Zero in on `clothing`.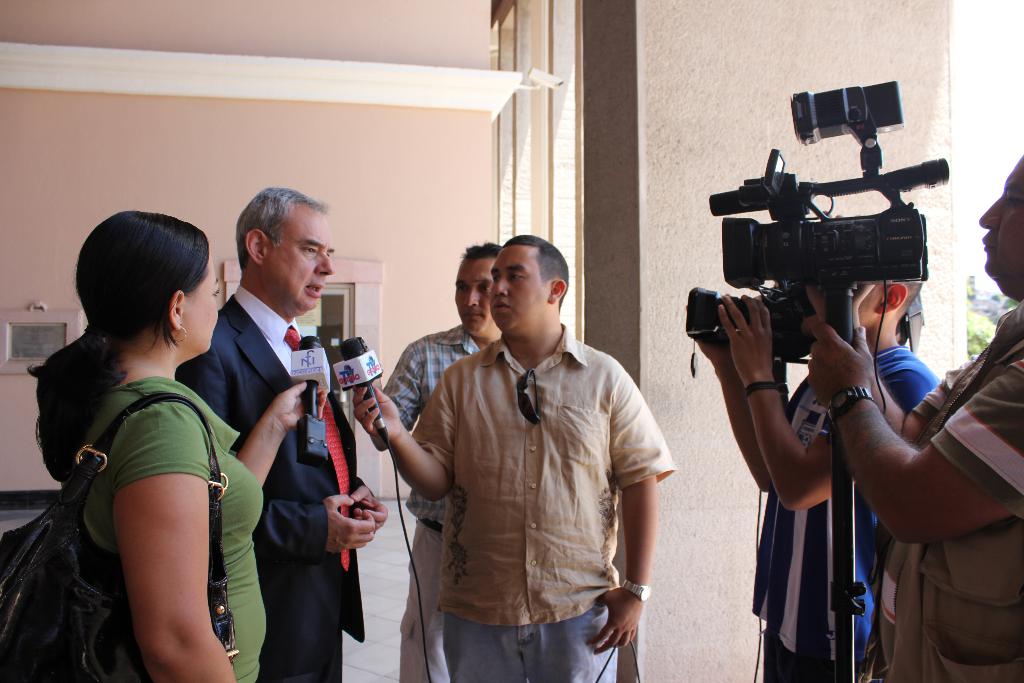
Zeroed in: rect(69, 375, 266, 682).
